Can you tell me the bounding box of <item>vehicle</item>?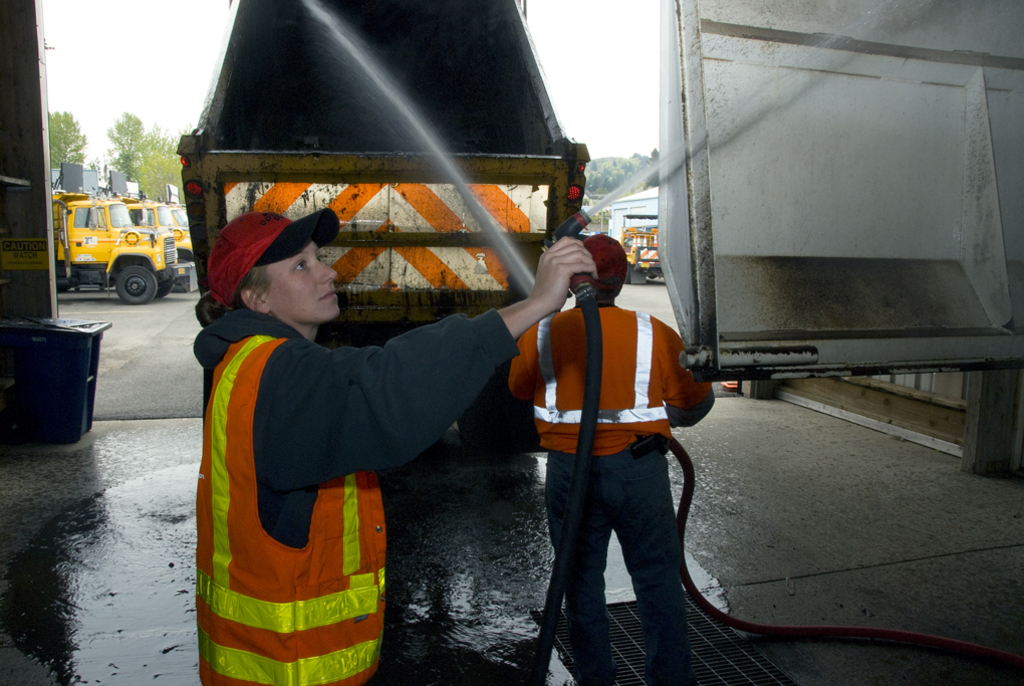
left=50, top=188, right=194, bottom=303.
